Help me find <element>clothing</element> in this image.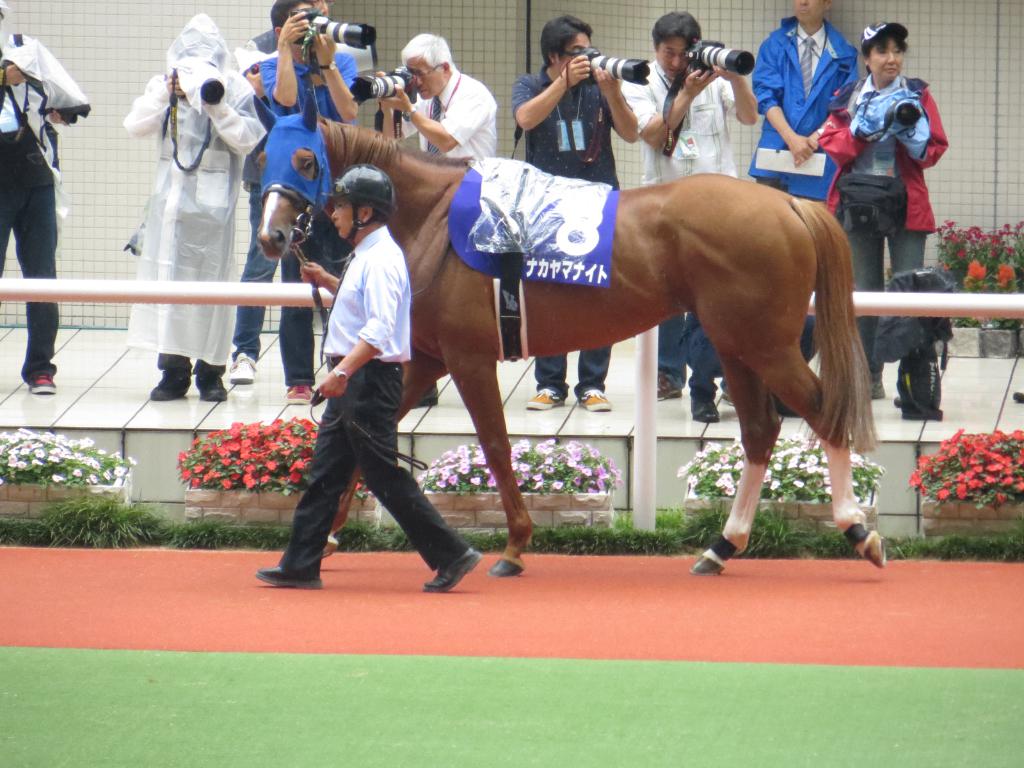
Found it: {"x1": 109, "y1": 27, "x2": 253, "y2": 366}.
